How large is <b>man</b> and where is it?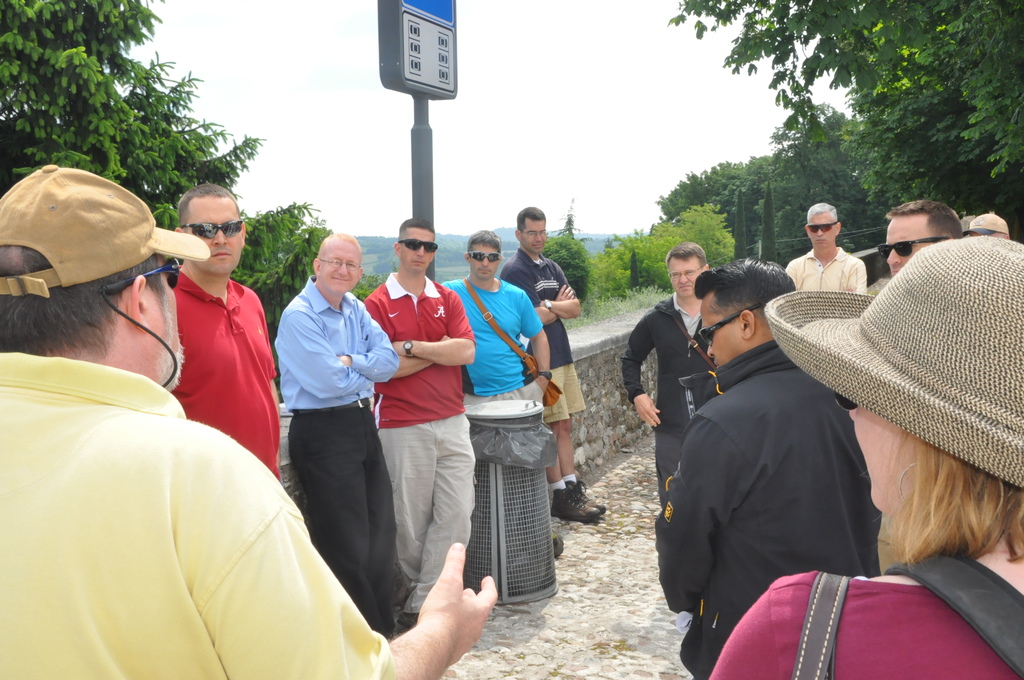
Bounding box: x1=790 y1=202 x2=869 y2=296.
